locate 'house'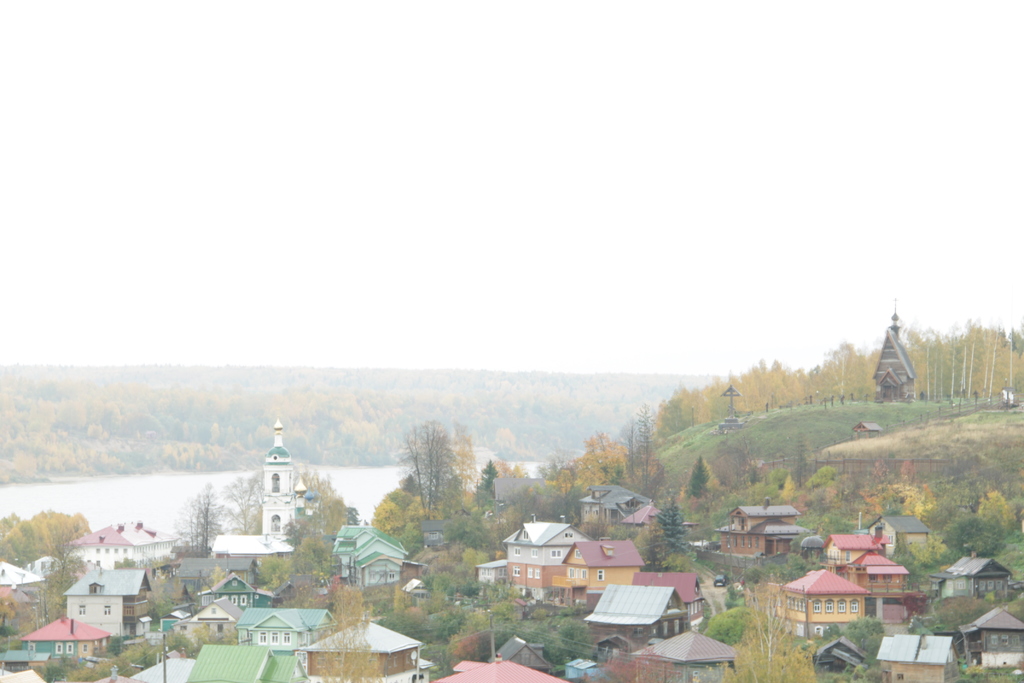
rect(425, 655, 568, 682)
